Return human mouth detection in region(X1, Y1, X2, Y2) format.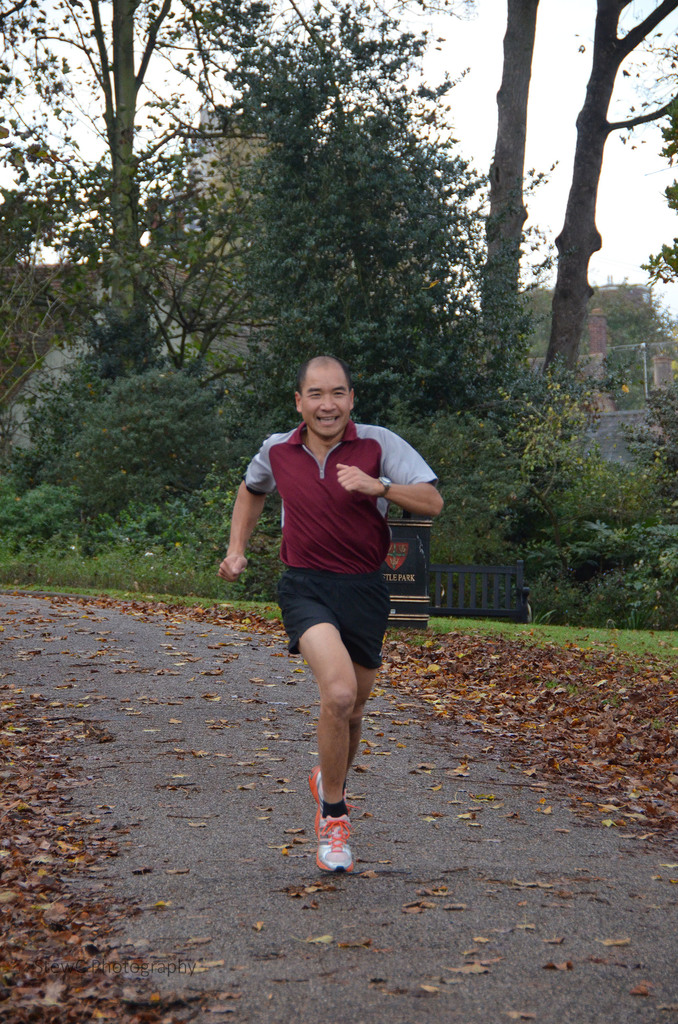
region(316, 415, 341, 426).
